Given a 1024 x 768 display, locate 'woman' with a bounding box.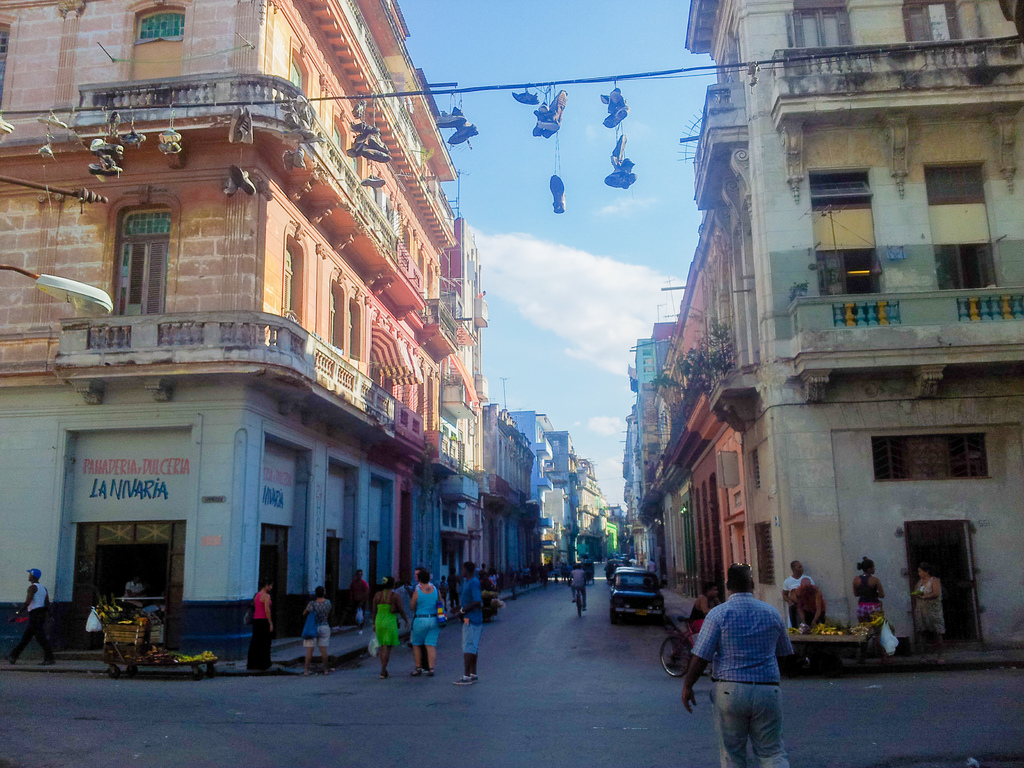
Located: 852:554:884:661.
